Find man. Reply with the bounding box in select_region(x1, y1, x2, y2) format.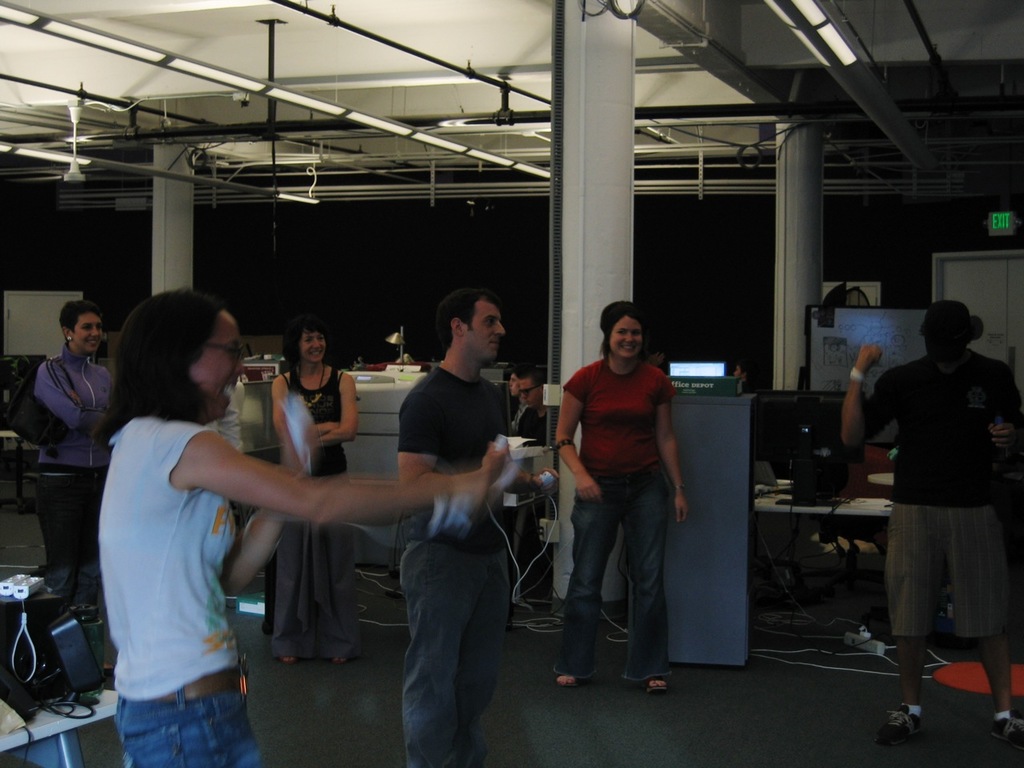
select_region(855, 286, 1014, 719).
